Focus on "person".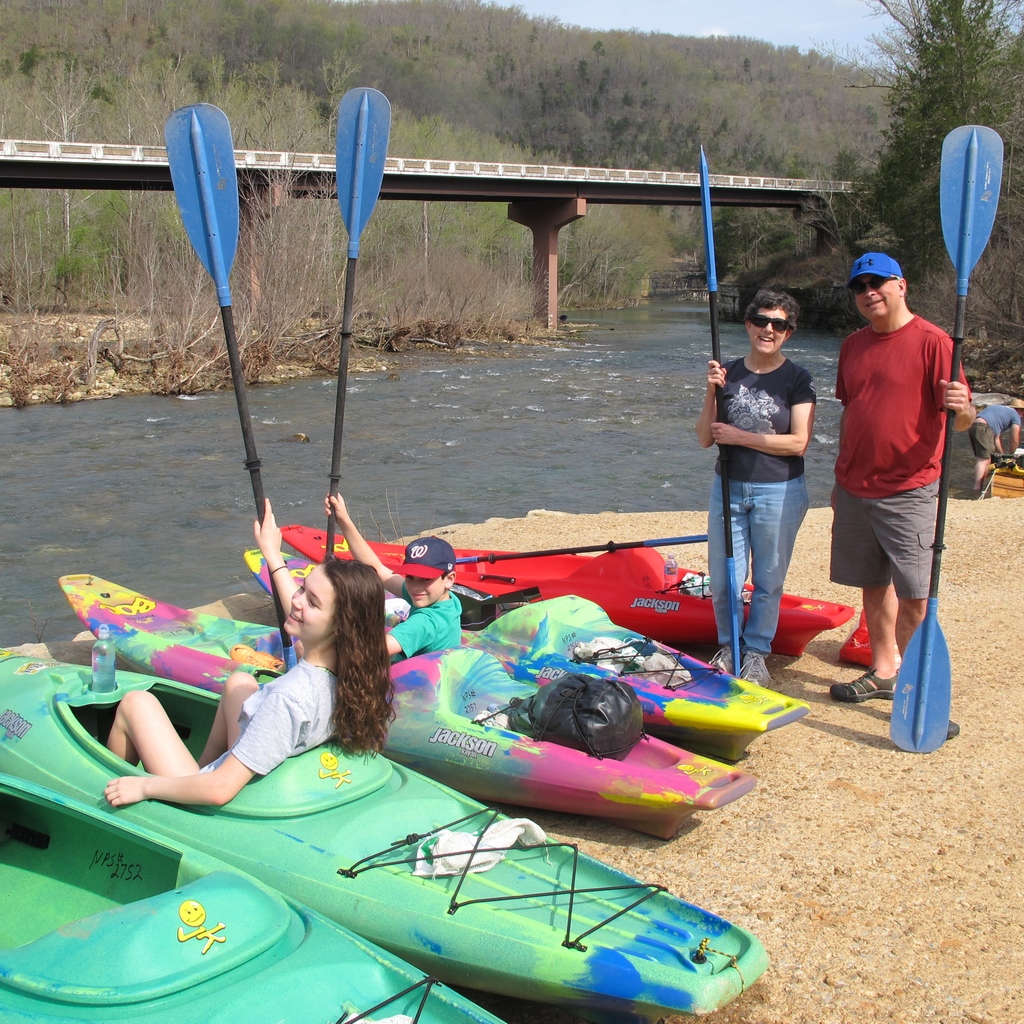
Focused at BBox(688, 274, 808, 682).
